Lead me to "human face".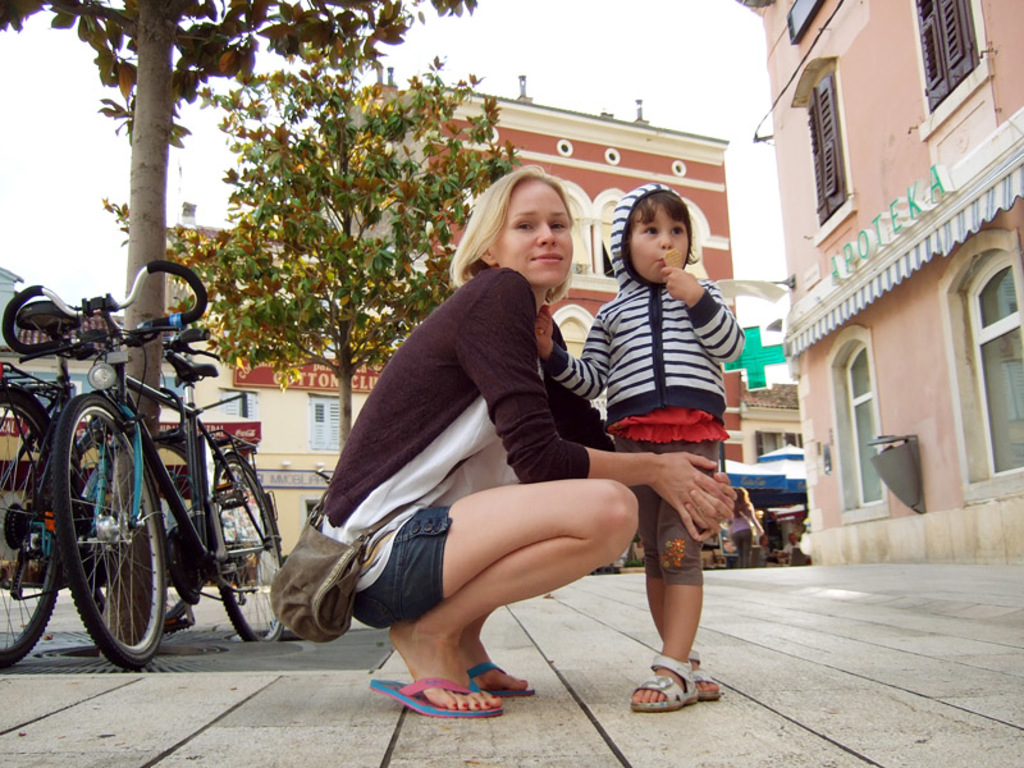
Lead to BBox(493, 180, 572, 283).
